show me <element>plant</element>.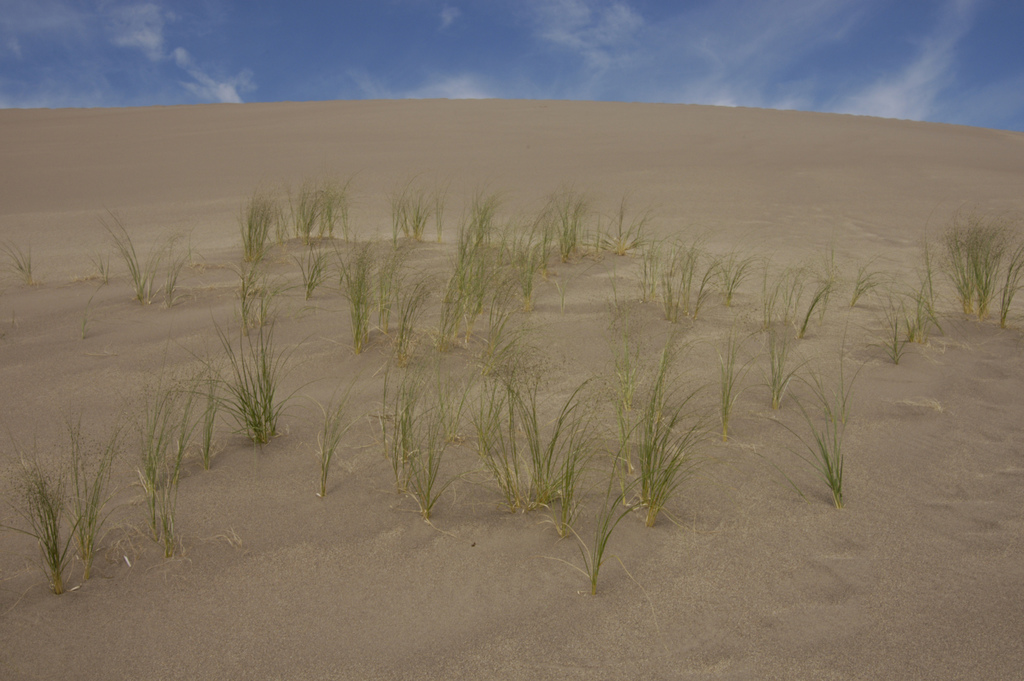
<element>plant</element> is here: <box>597,307,637,382</box>.
